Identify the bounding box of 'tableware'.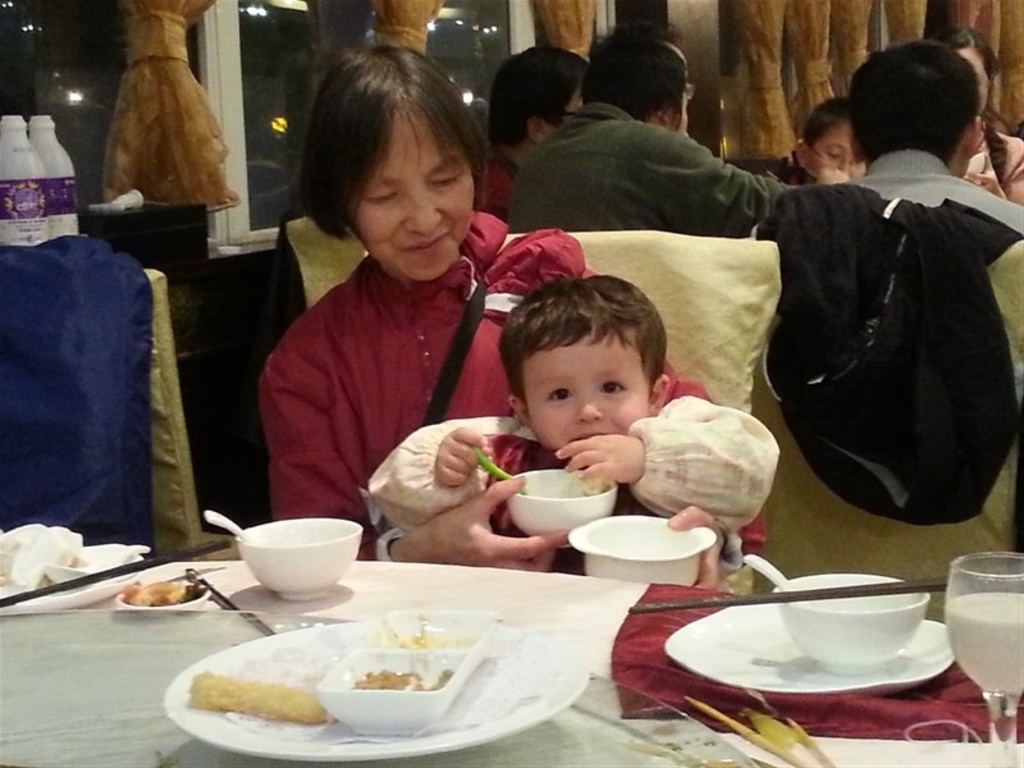
<region>765, 568, 929, 672</region>.
